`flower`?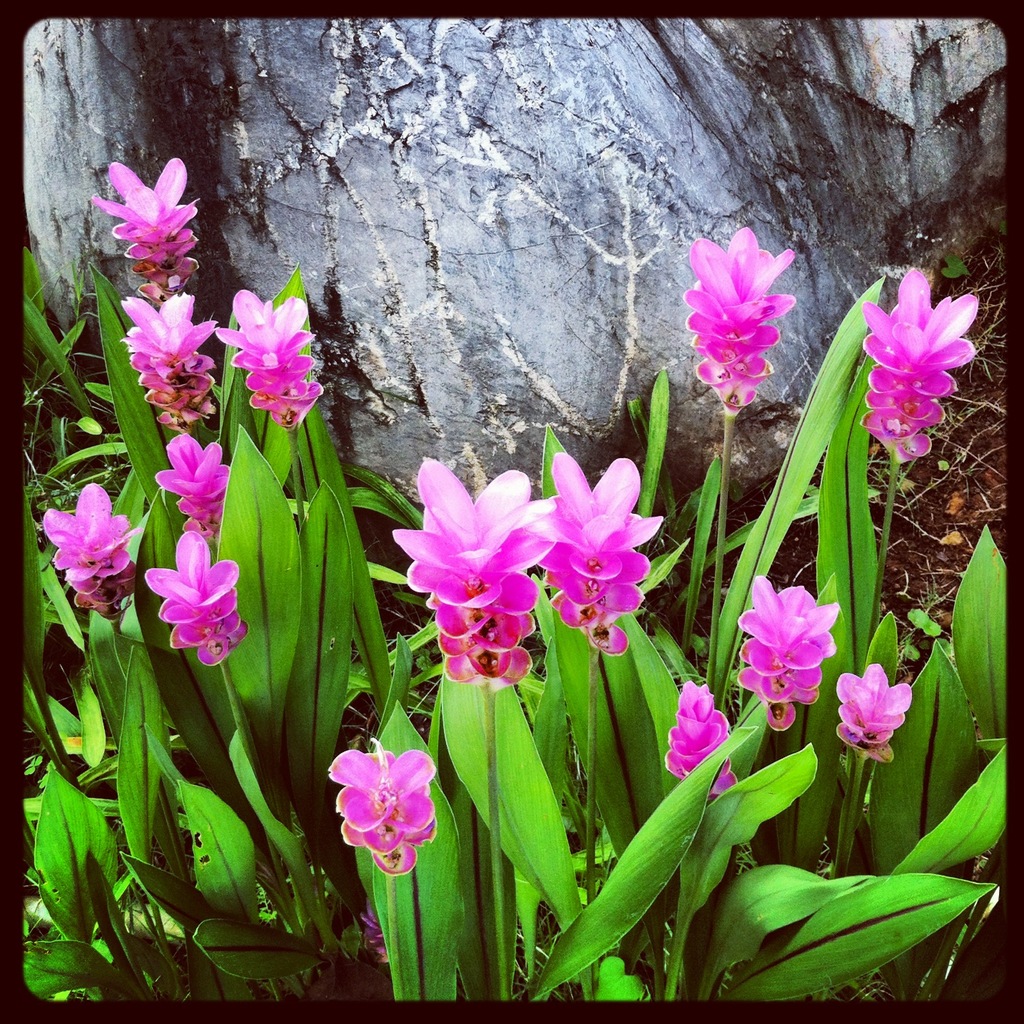
{"x1": 142, "y1": 529, "x2": 253, "y2": 663}
